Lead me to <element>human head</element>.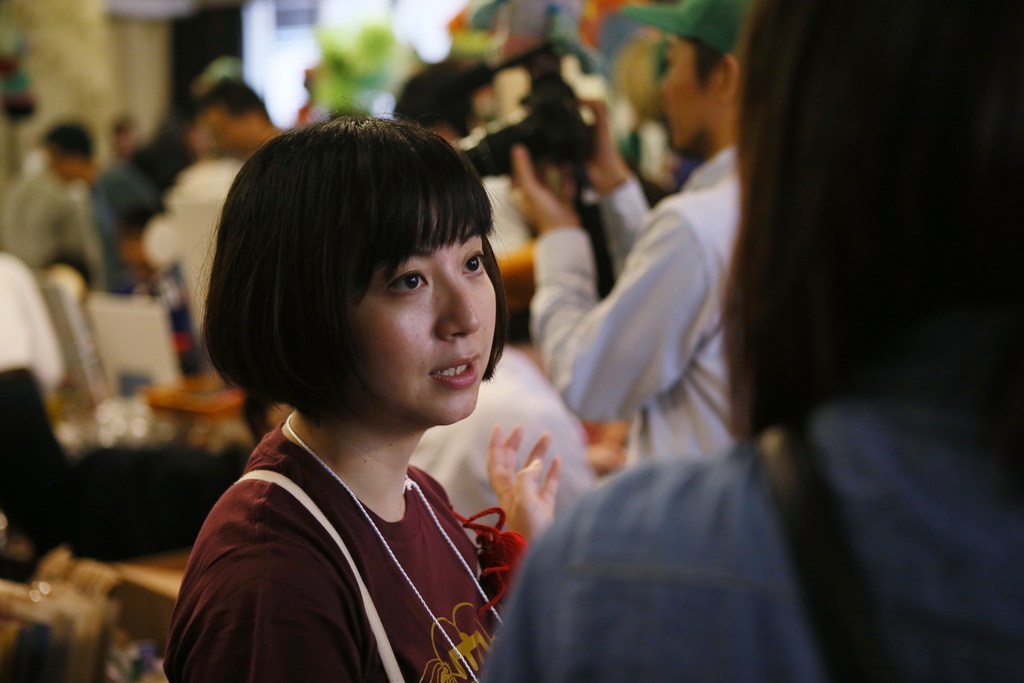
Lead to crop(745, 1, 1023, 440).
